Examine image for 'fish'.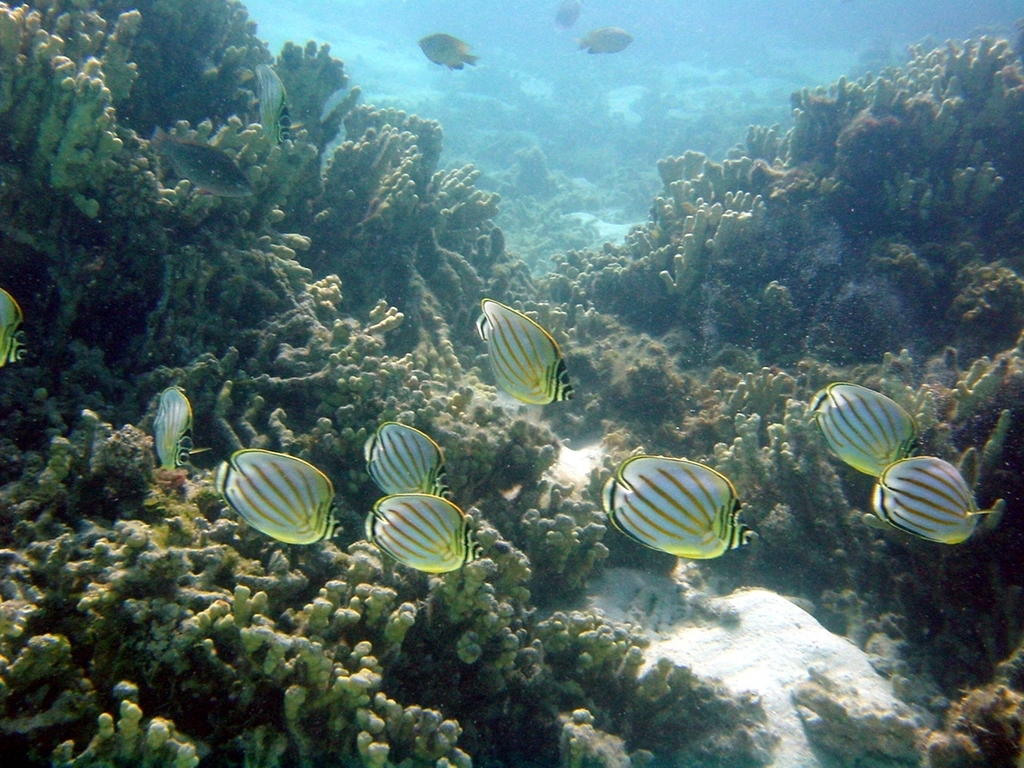
Examination result: pyautogui.locateOnScreen(813, 382, 922, 484).
